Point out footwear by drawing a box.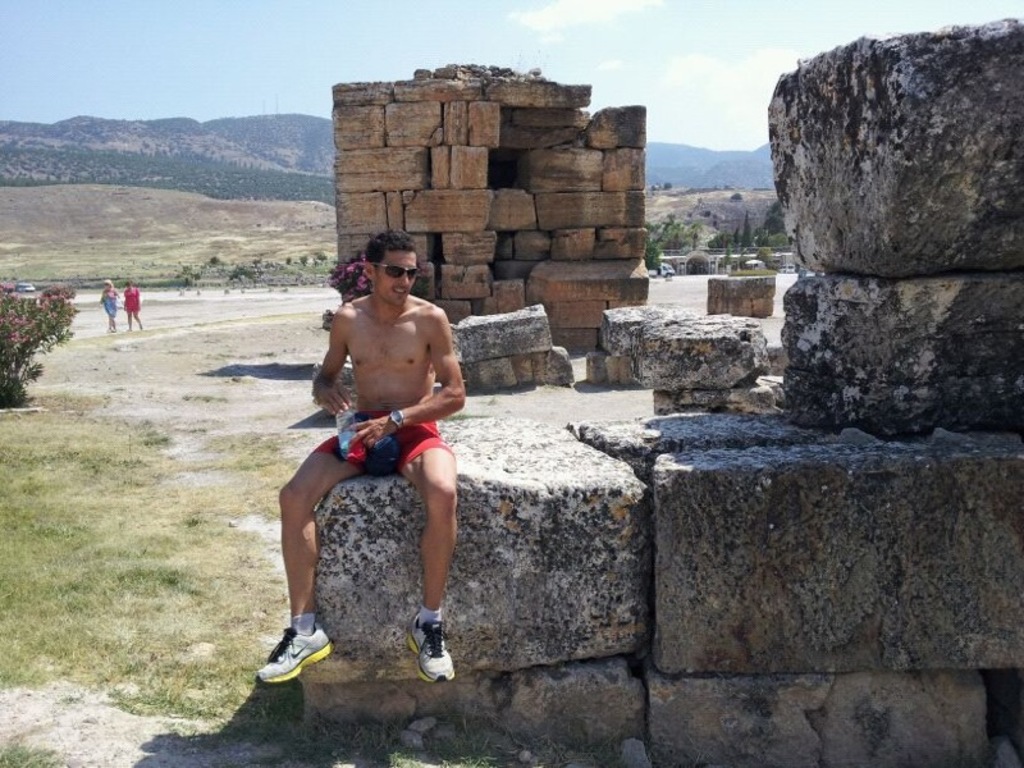
Rect(256, 628, 330, 694).
